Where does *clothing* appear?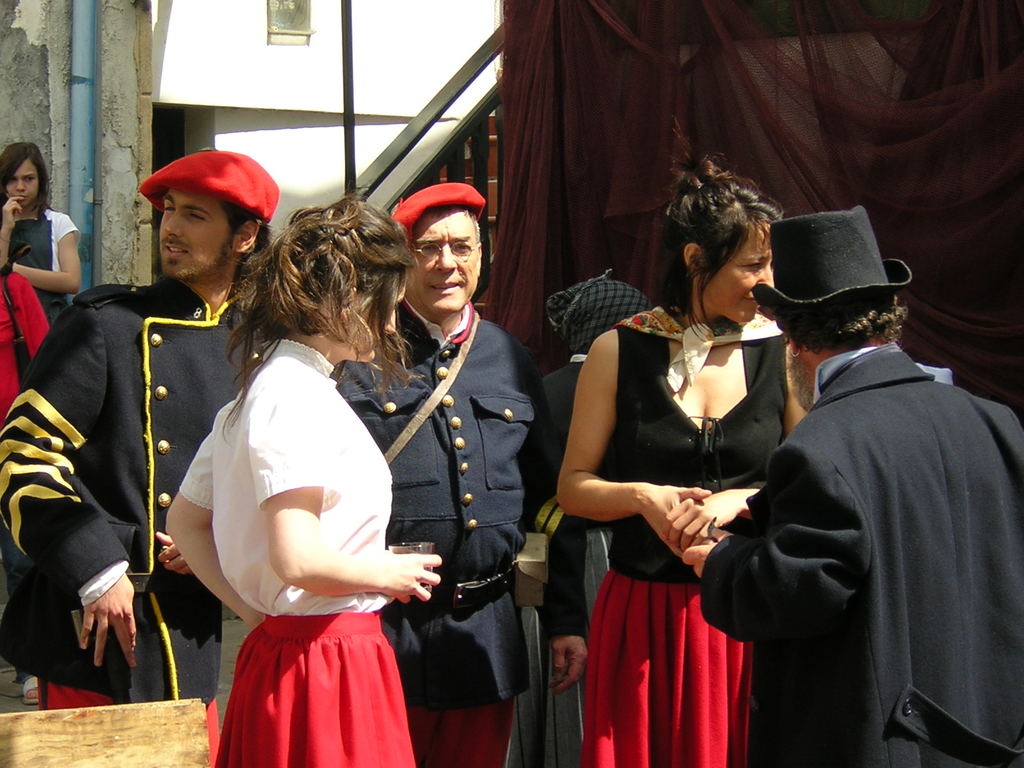
Appears at 511, 356, 591, 767.
